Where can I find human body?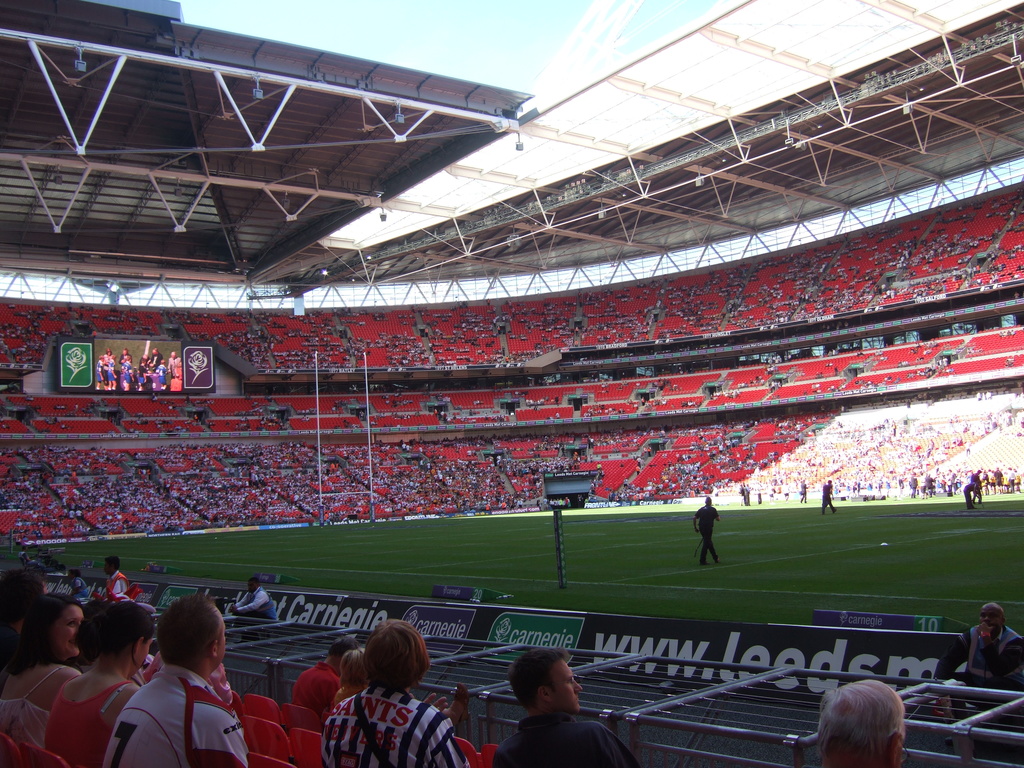
You can find it at x1=488 y1=715 x2=634 y2=767.
